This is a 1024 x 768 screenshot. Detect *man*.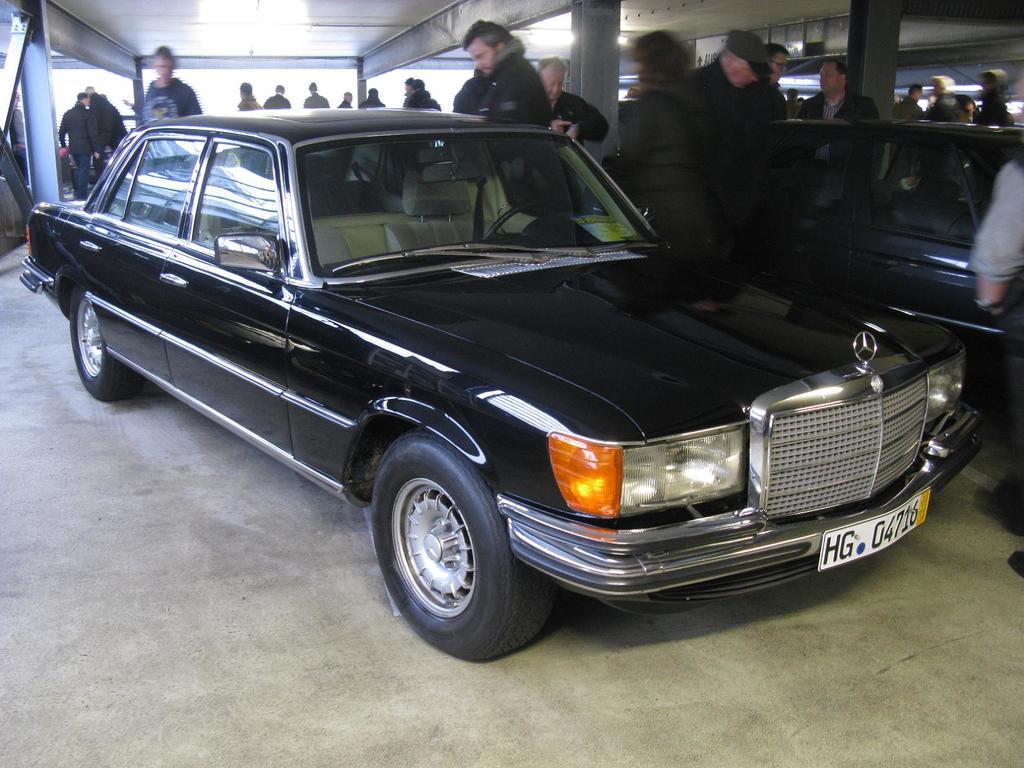
(889, 80, 922, 155).
